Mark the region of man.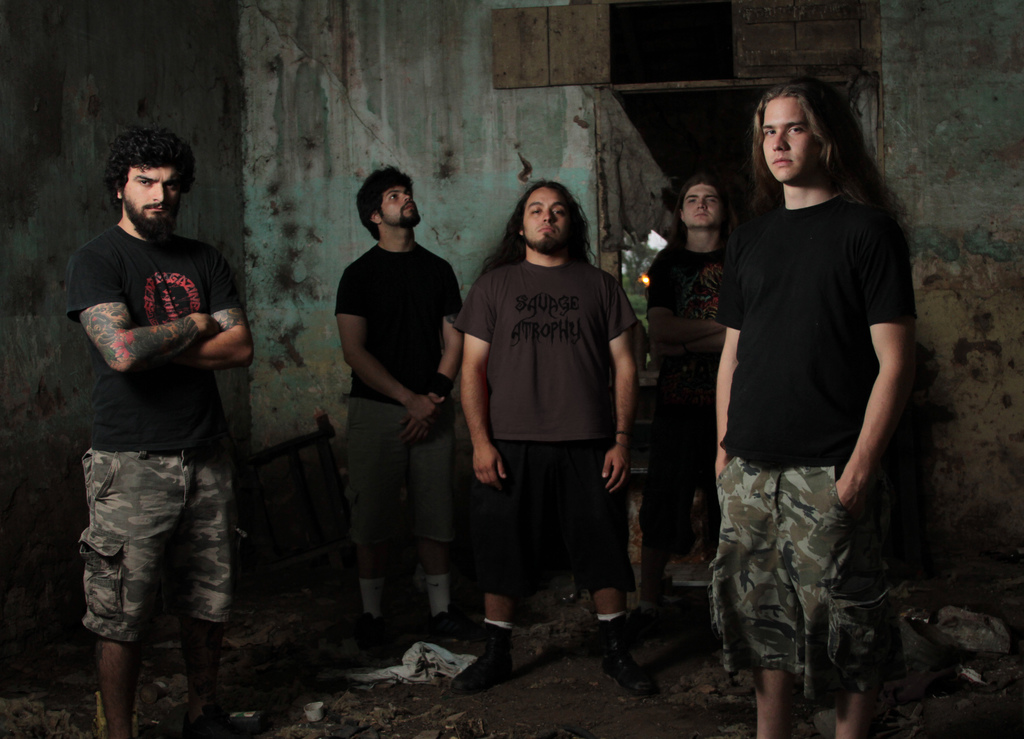
Region: {"left": 704, "top": 0, "right": 911, "bottom": 738}.
